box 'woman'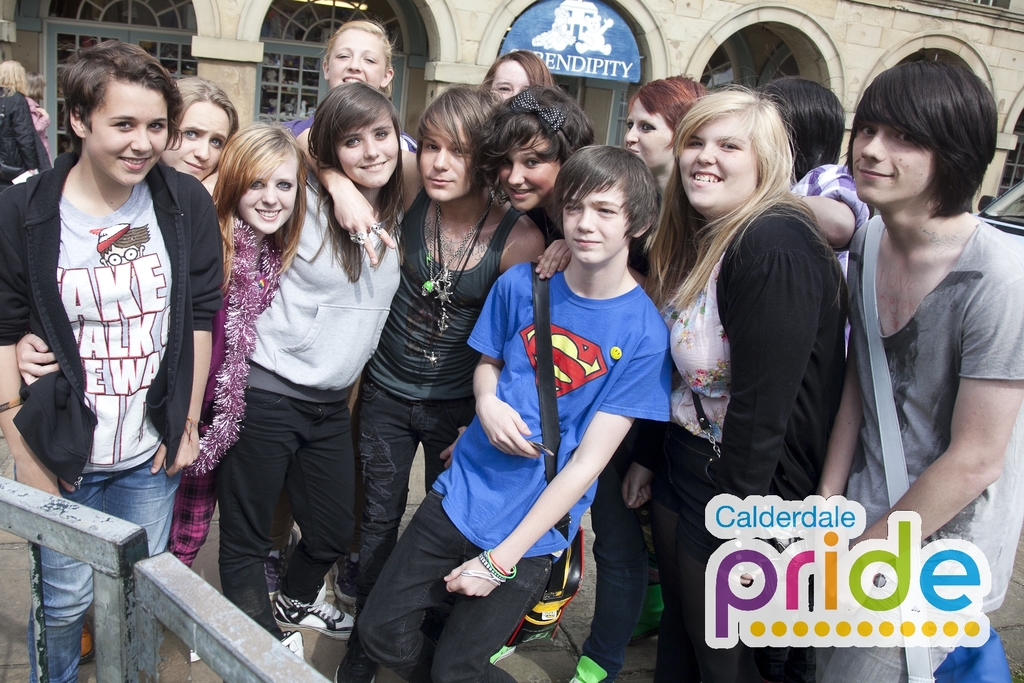
(623, 78, 851, 682)
